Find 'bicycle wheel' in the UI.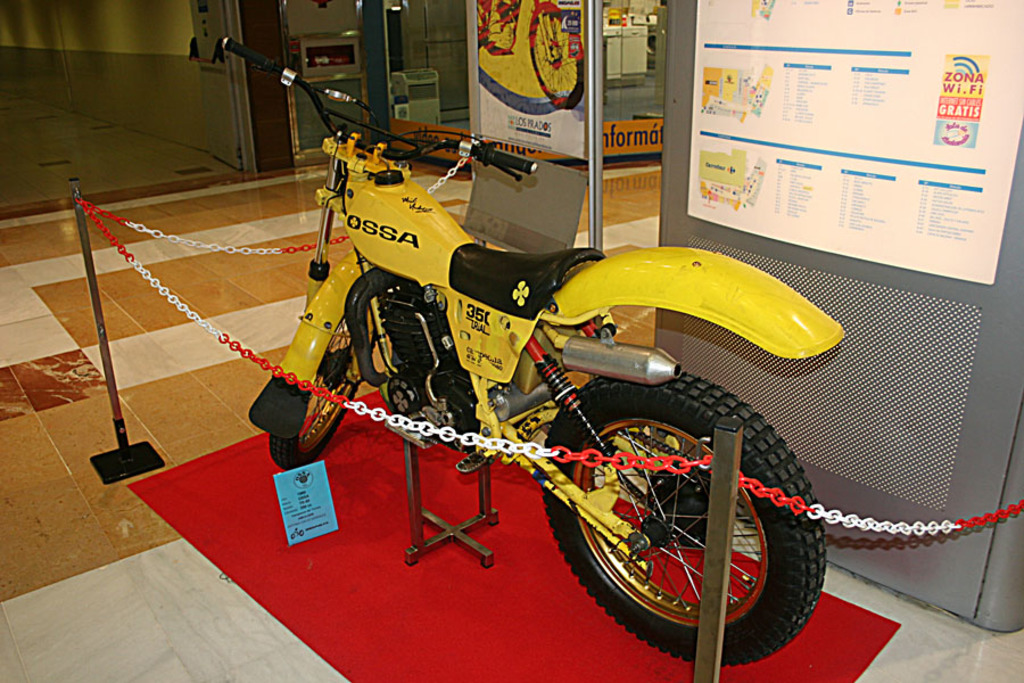
UI element at select_region(540, 376, 821, 672).
